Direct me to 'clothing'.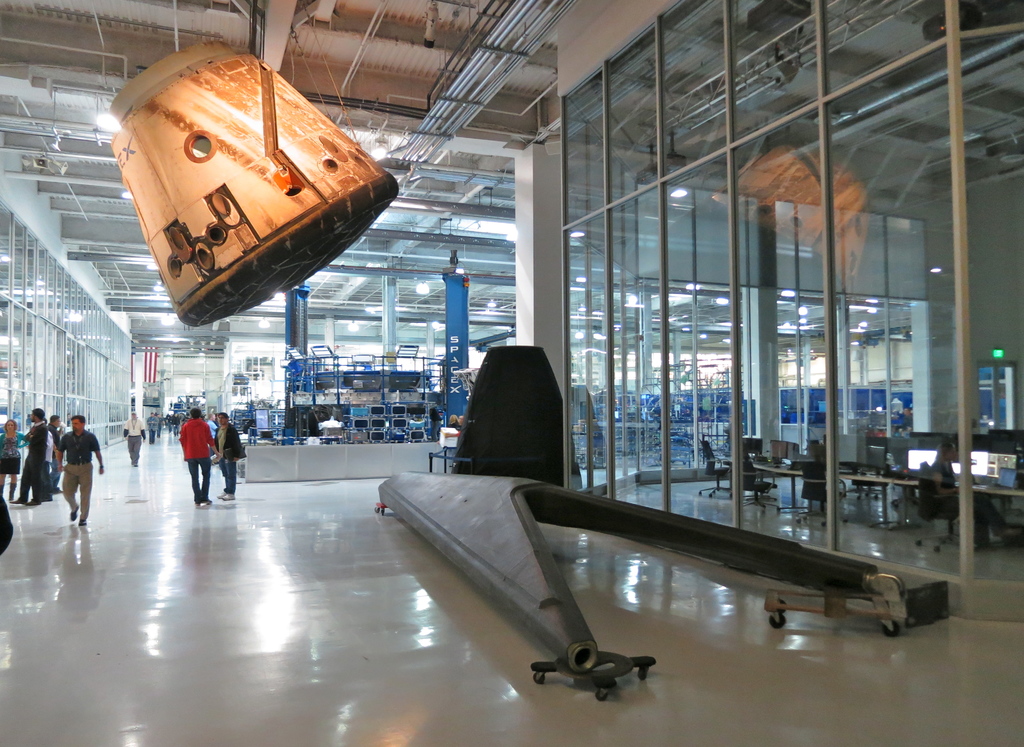
Direction: [left=45, top=421, right=67, bottom=488].
